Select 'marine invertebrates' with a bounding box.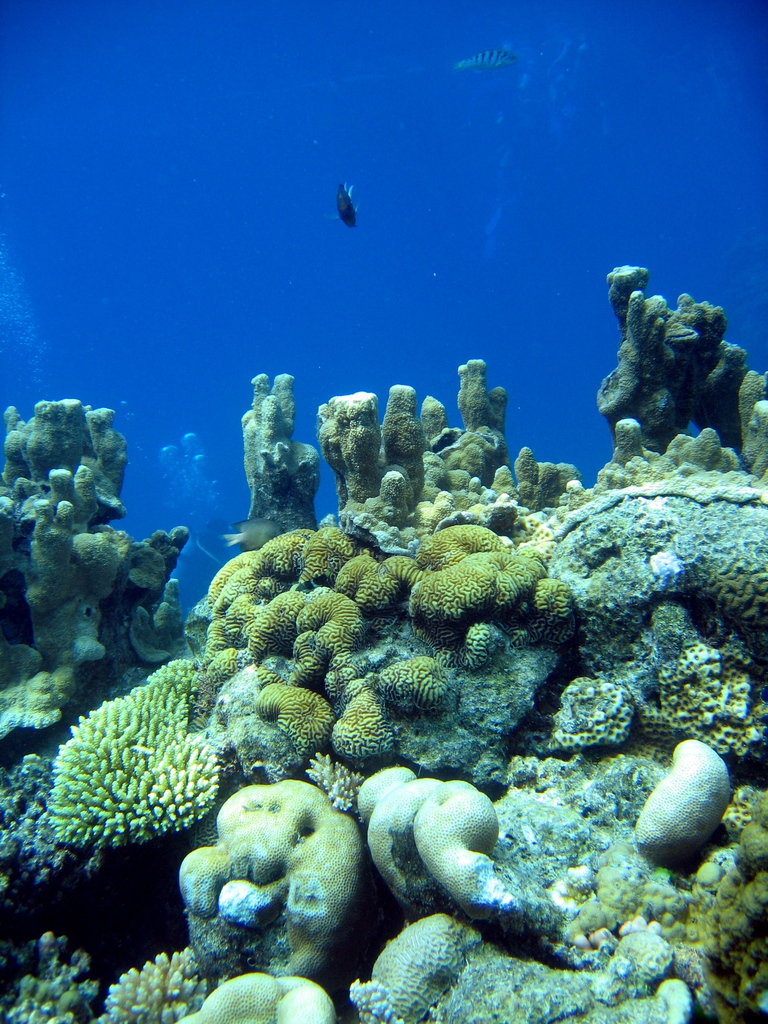
bbox=[374, 648, 465, 709].
